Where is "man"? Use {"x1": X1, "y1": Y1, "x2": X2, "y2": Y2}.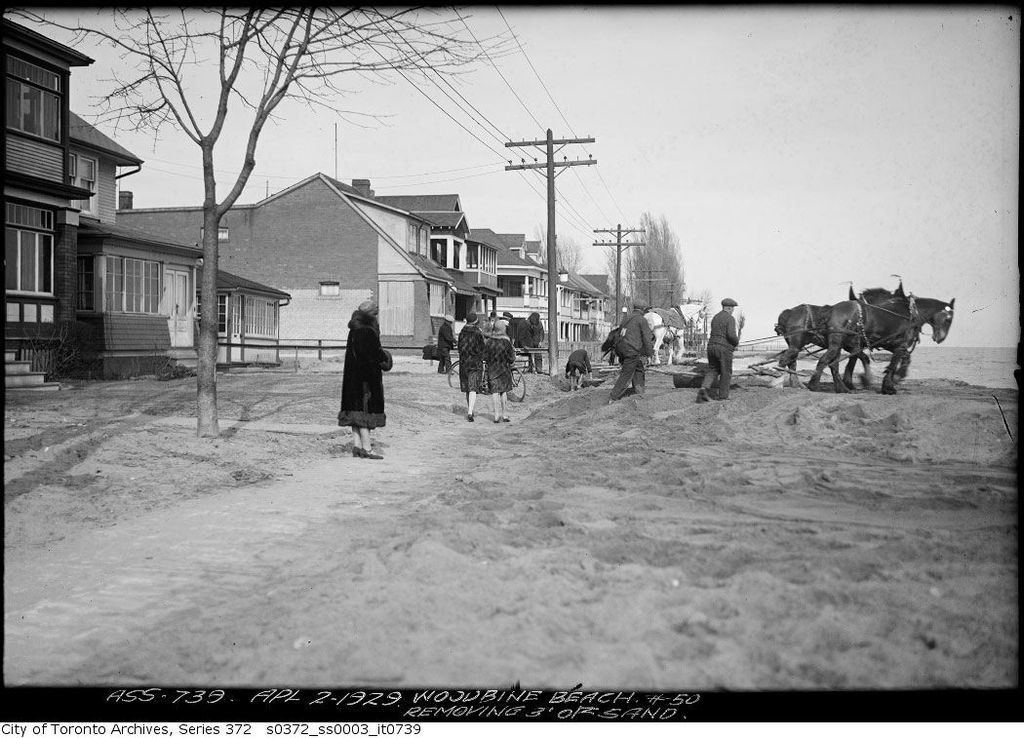
{"x1": 439, "y1": 315, "x2": 457, "y2": 376}.
